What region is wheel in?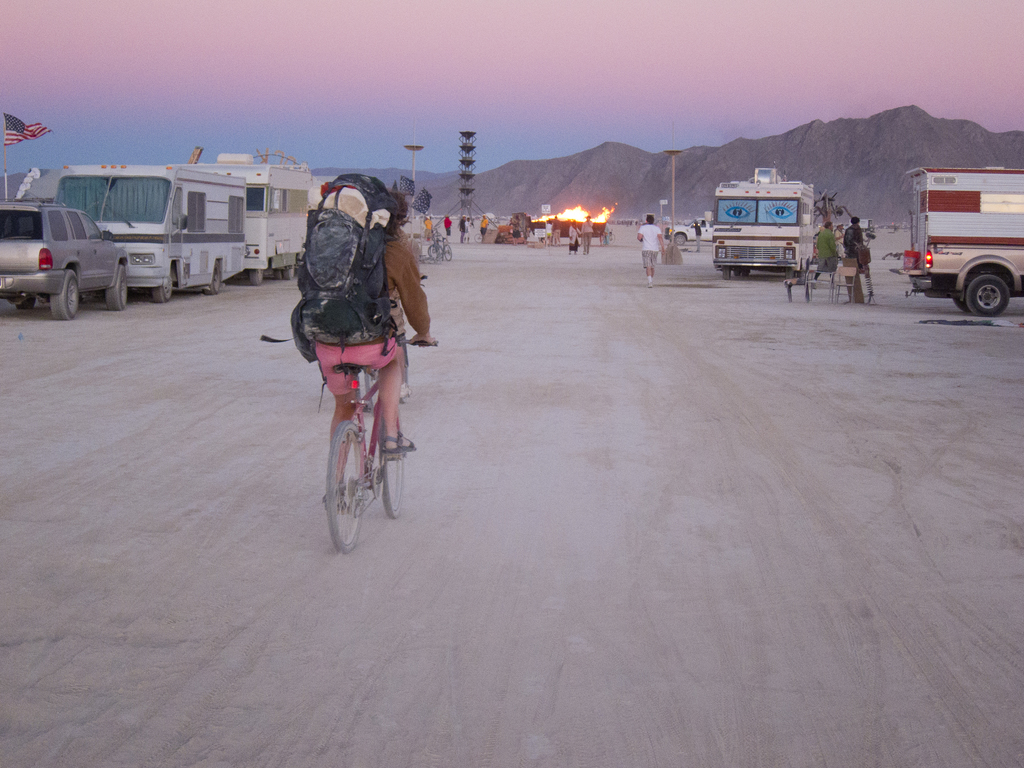
detection(723, 269, 732, 281).
